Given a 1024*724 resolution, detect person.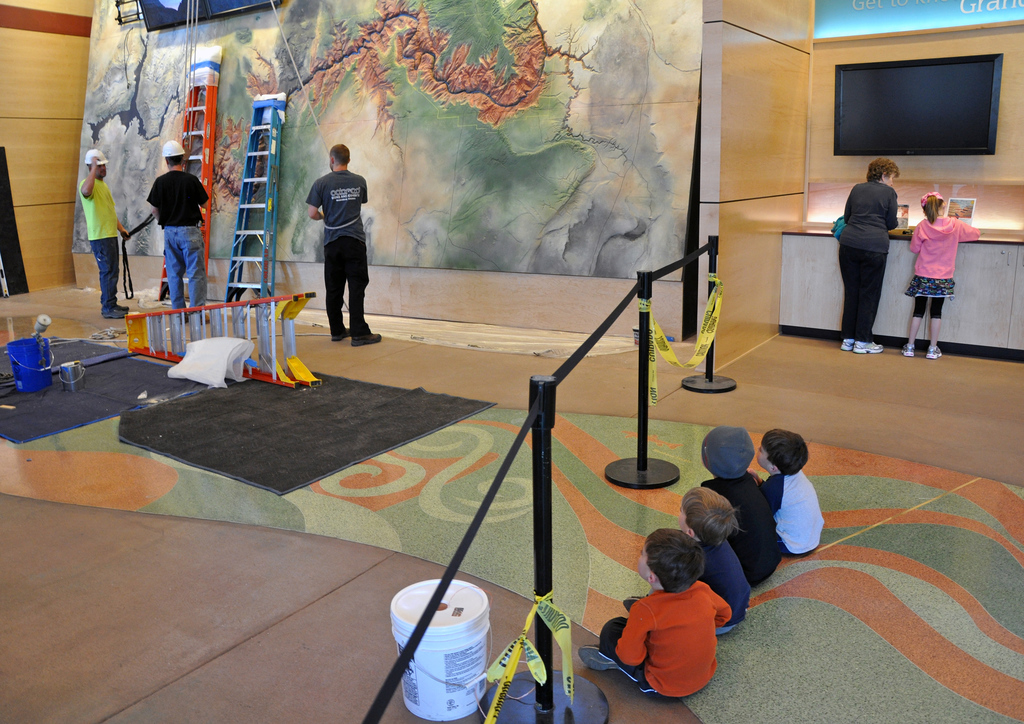
582:530:730:698.
